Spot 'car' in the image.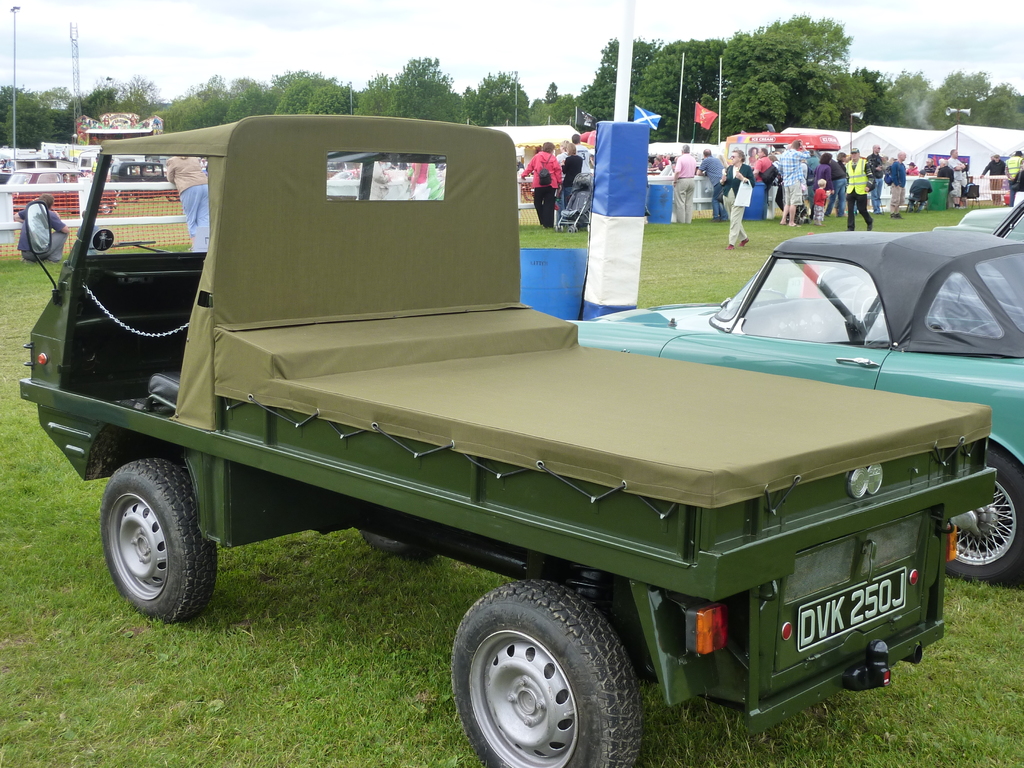
'car' found at 931:202:1023:239.
